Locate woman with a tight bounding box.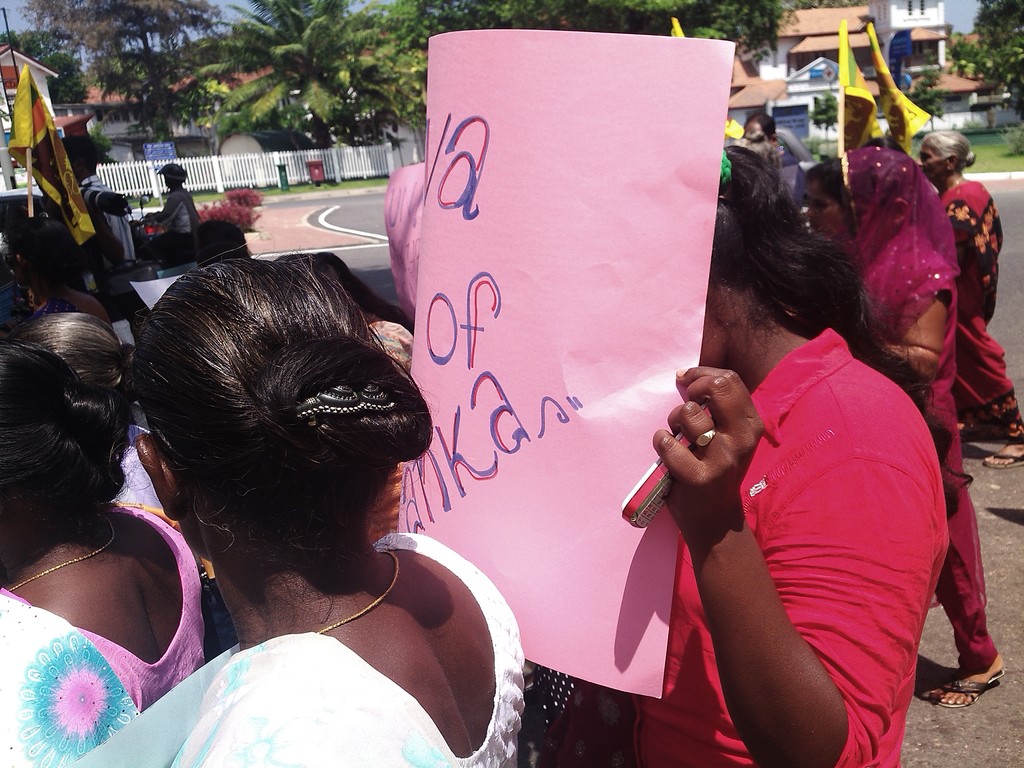
select_region(802, 162, 840, 239).
